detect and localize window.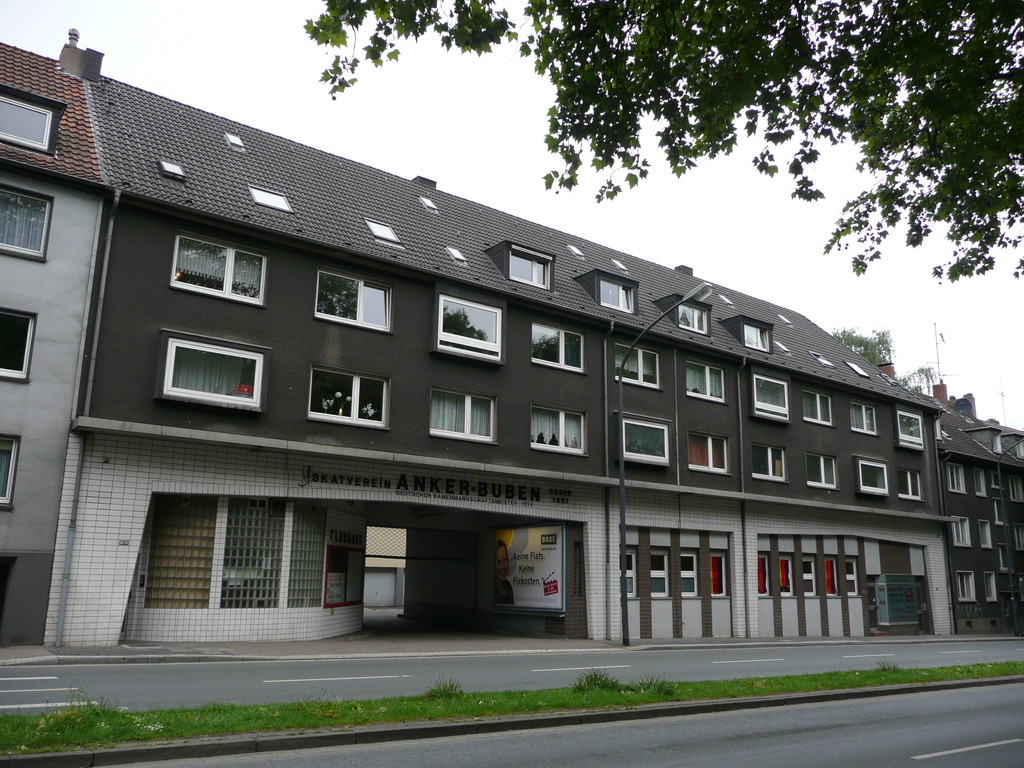
Localized at [x1=812, y1=353, x2=831, y2=367].
